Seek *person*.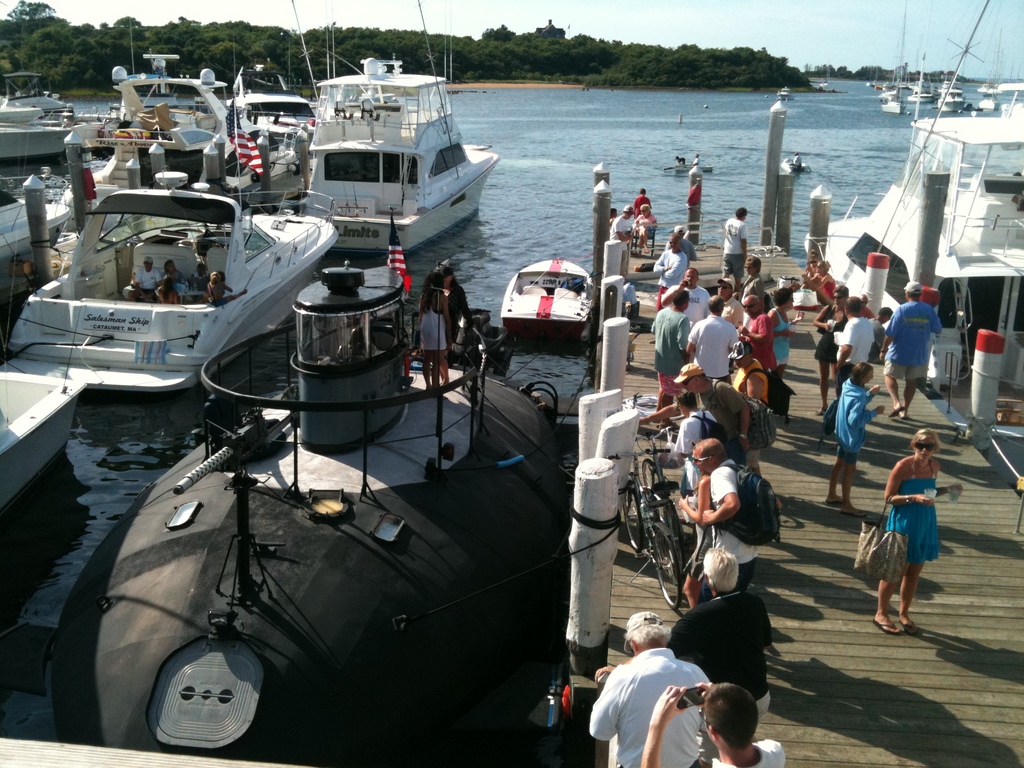
box=[633, 188, 650, 207].
